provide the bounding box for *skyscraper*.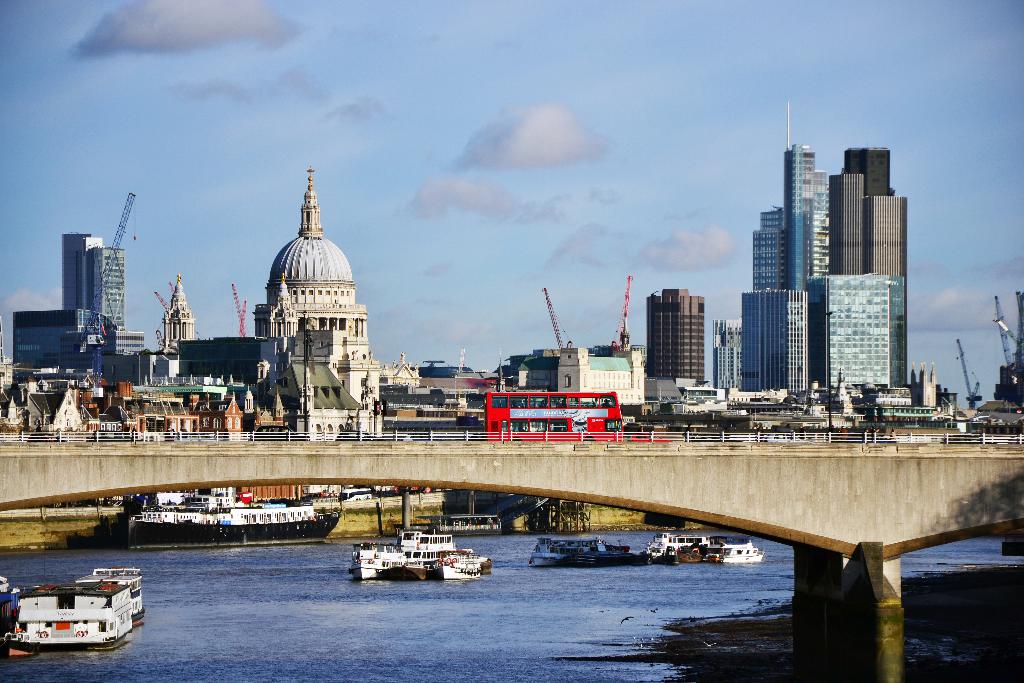
Rect(826, 138, 906, 377).
